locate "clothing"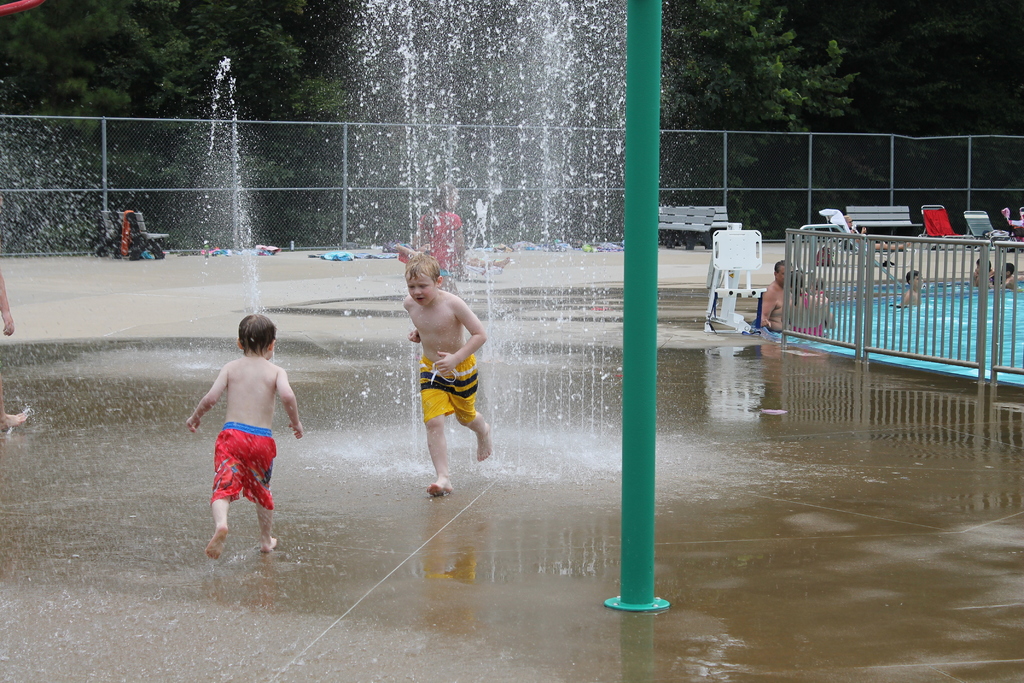
bbox(218, 429, 273, 510)
